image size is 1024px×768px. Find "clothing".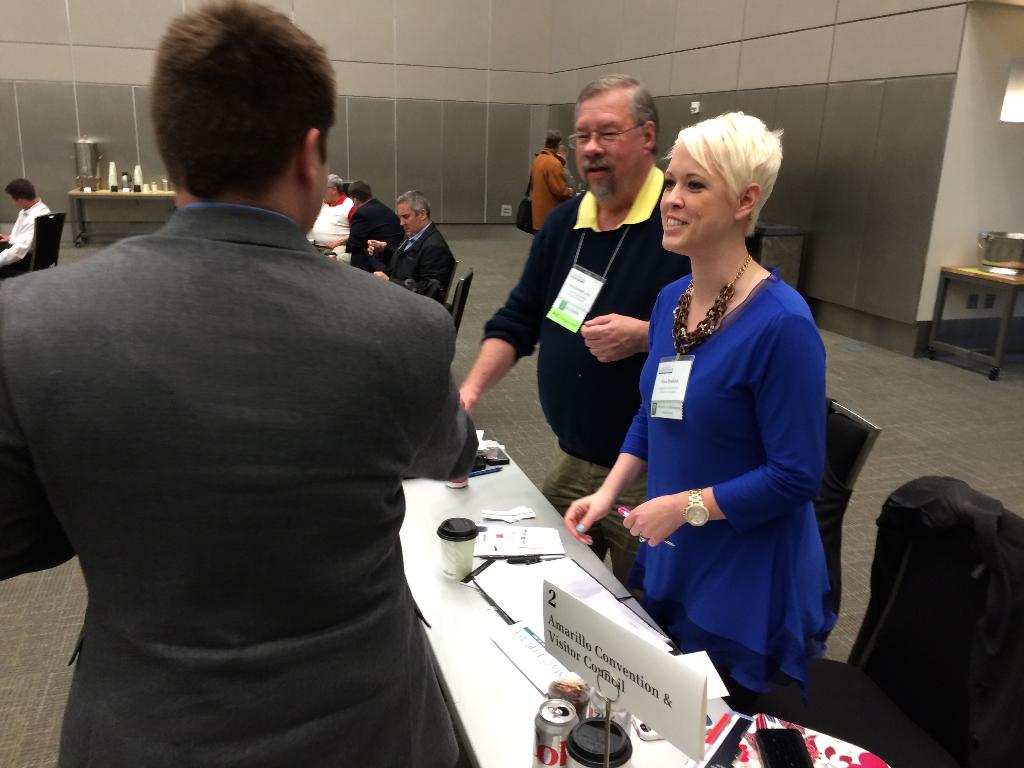
(x1=0, y1=202, x2=54, y2=268).
